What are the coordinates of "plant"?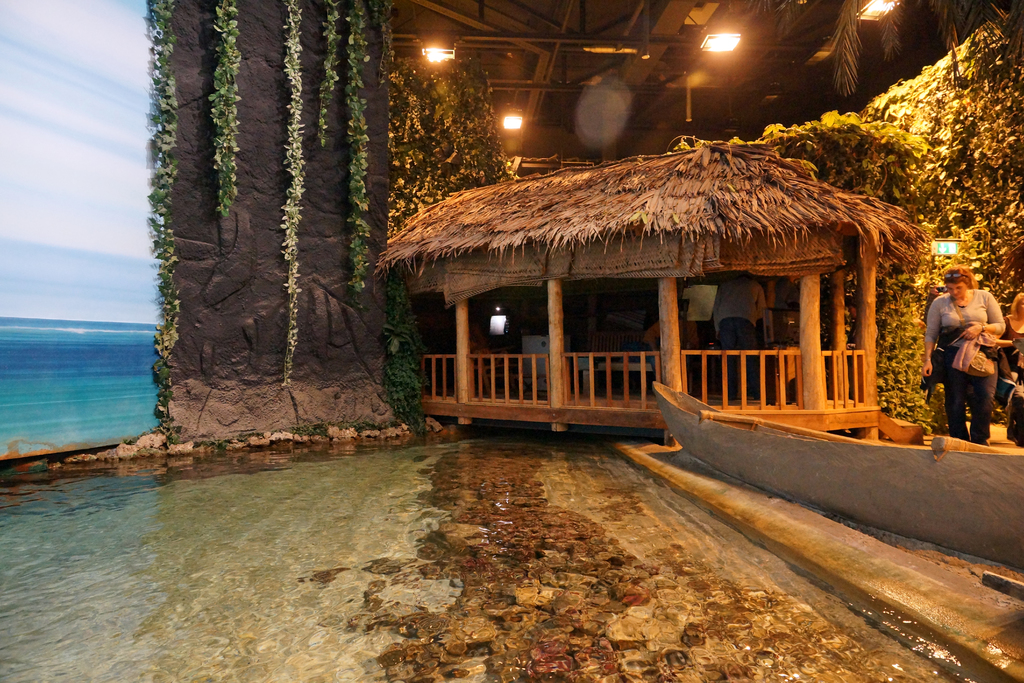
(318, 0, 344, 155).
